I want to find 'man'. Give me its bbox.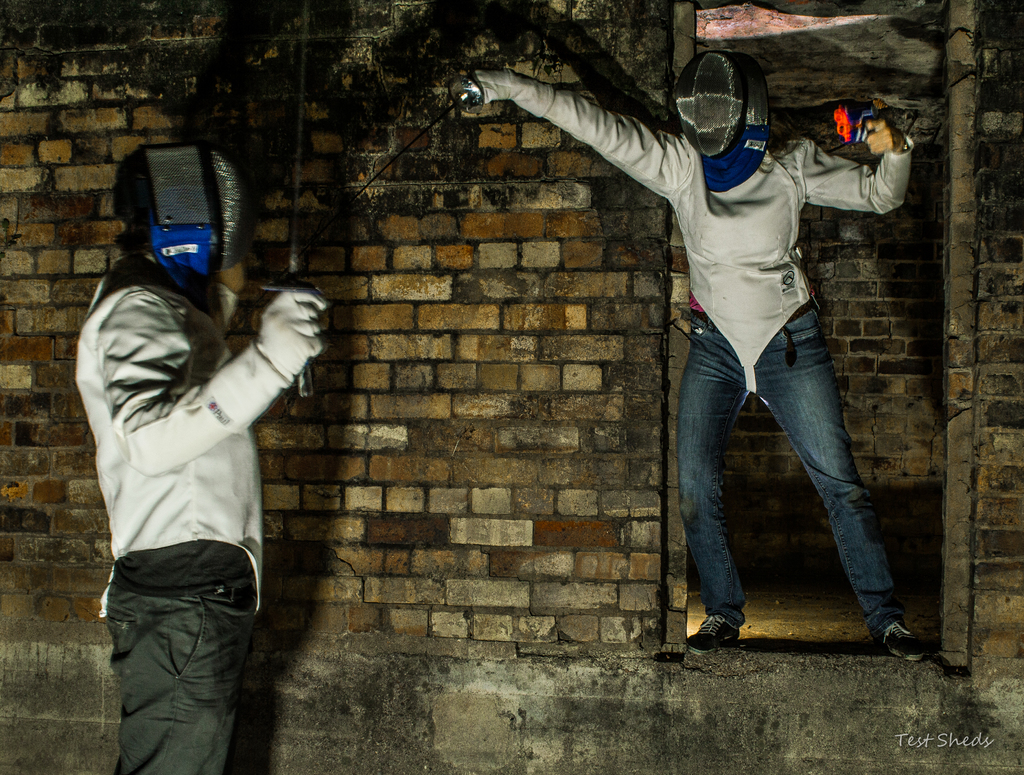
region(67, 206, 316, 765).
